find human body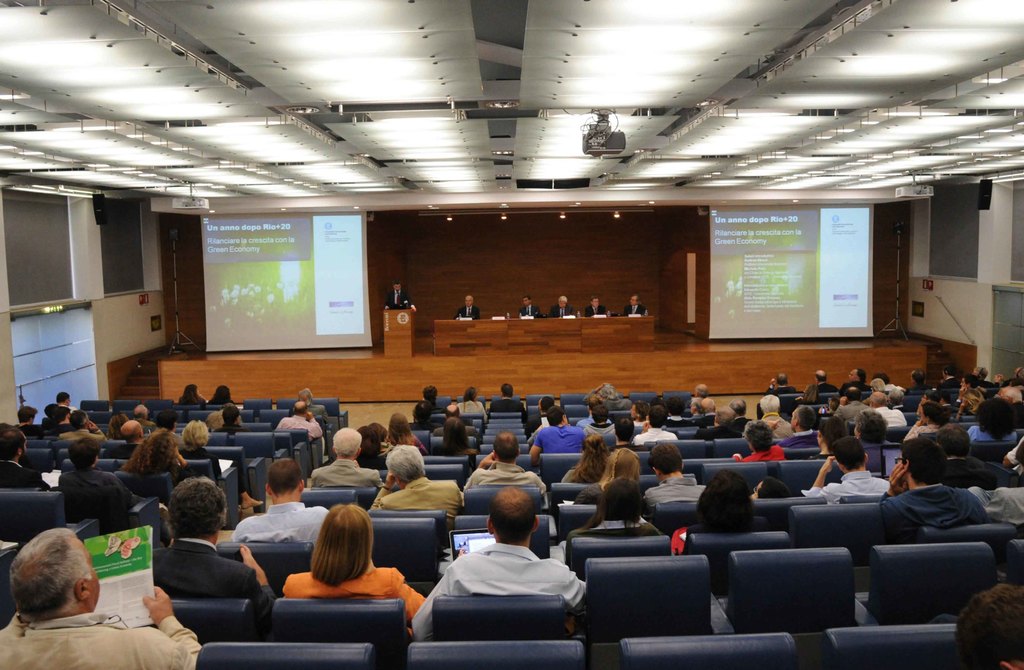
589 424 616 445
